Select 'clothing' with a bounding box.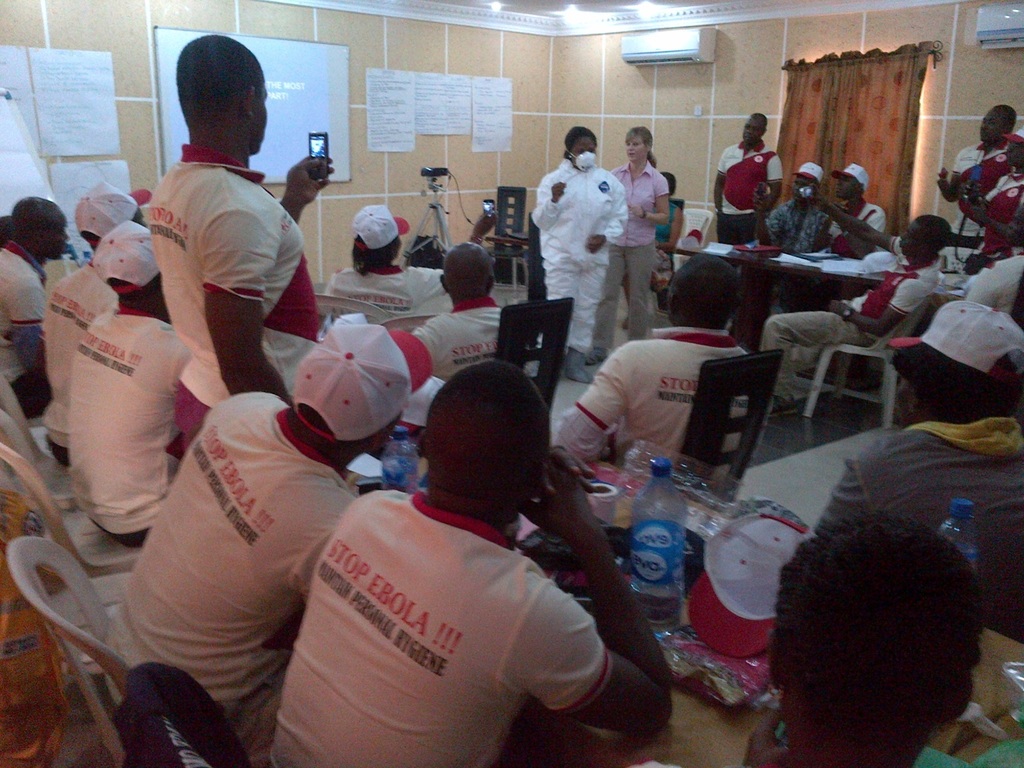
box=[0, 240, 53, 411].
